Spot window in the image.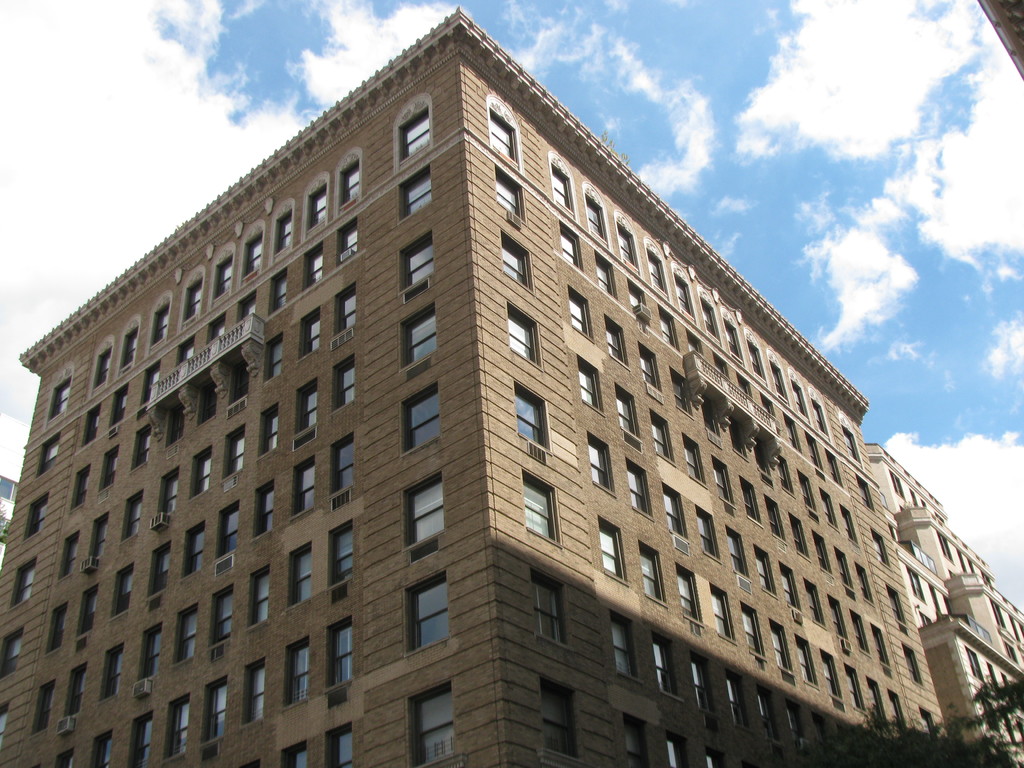
window found at {"left": 602, "top": 522, "right": 622, "bottom": 581}.
